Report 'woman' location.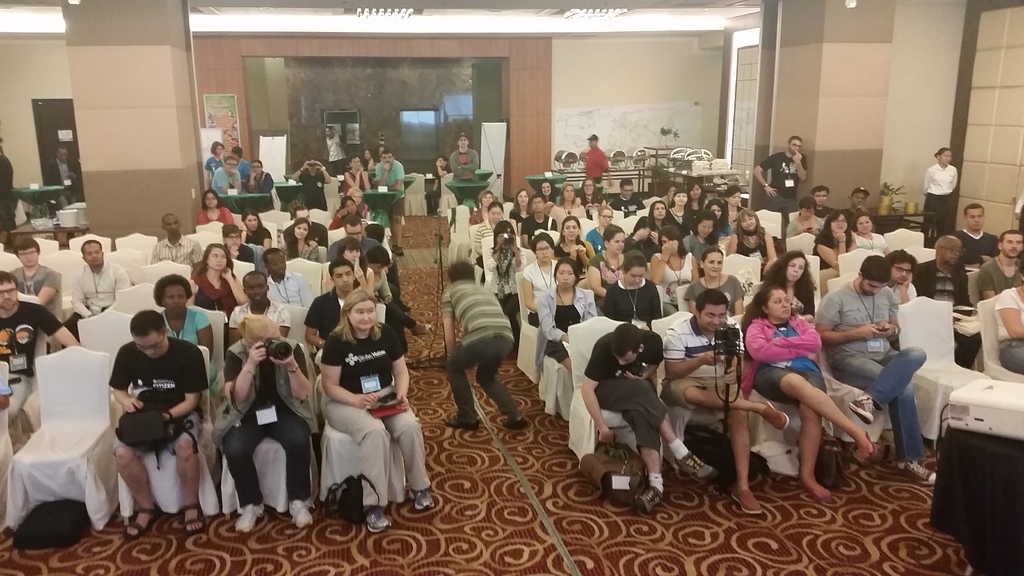
Report: <region>328, 271, 441, 521</region>.
